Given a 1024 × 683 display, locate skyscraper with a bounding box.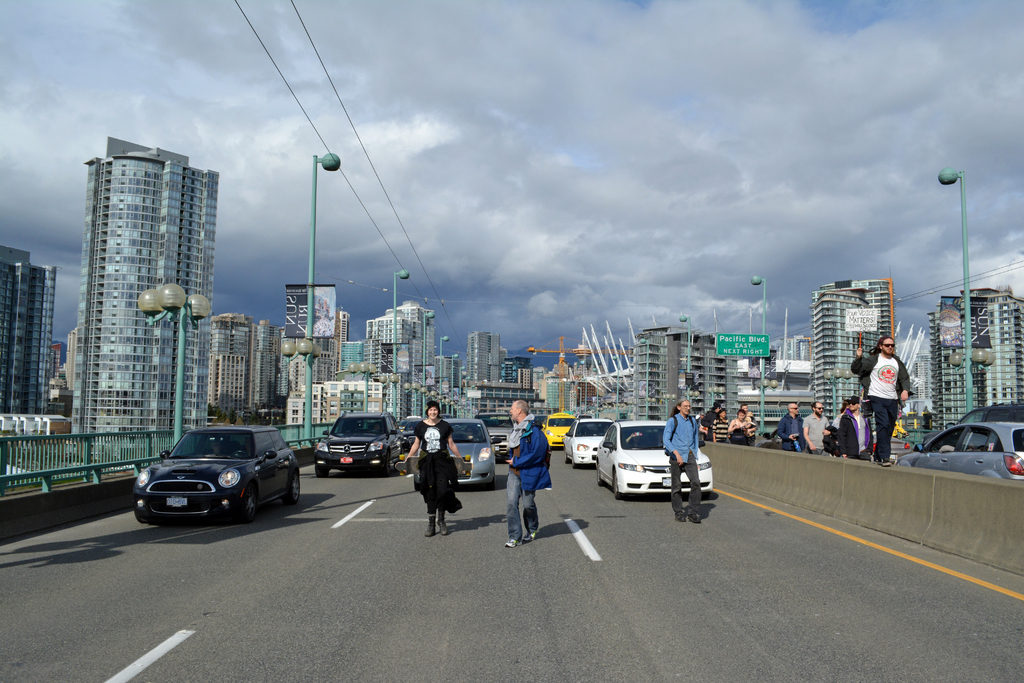
Located: crop(934, 292, 1023, 432).
